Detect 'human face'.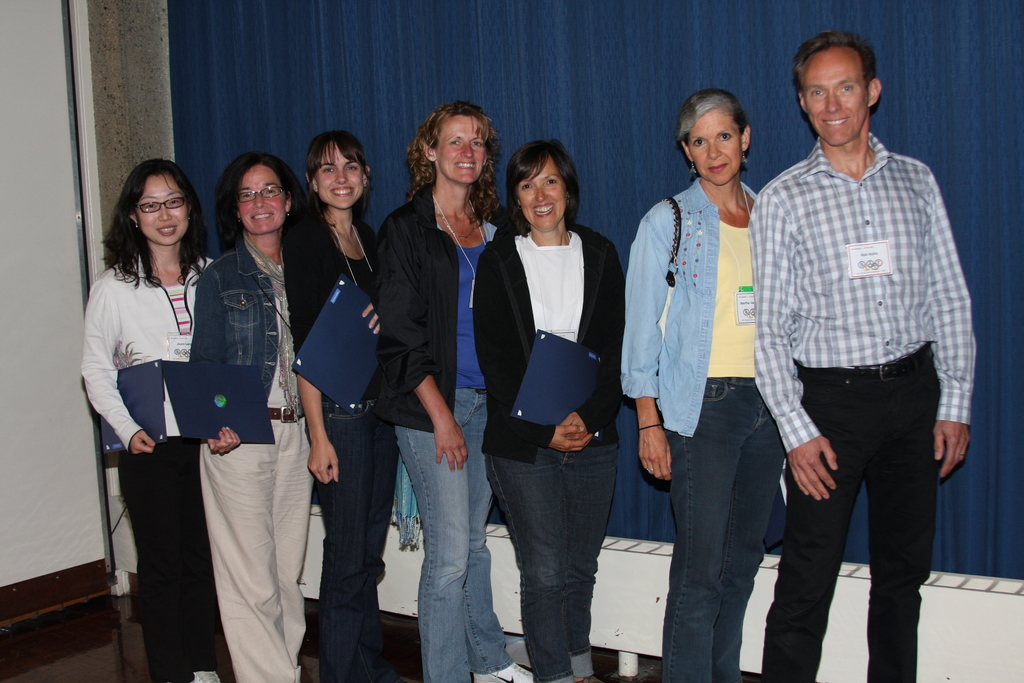
Detected at [132, 177, 188, 247].
